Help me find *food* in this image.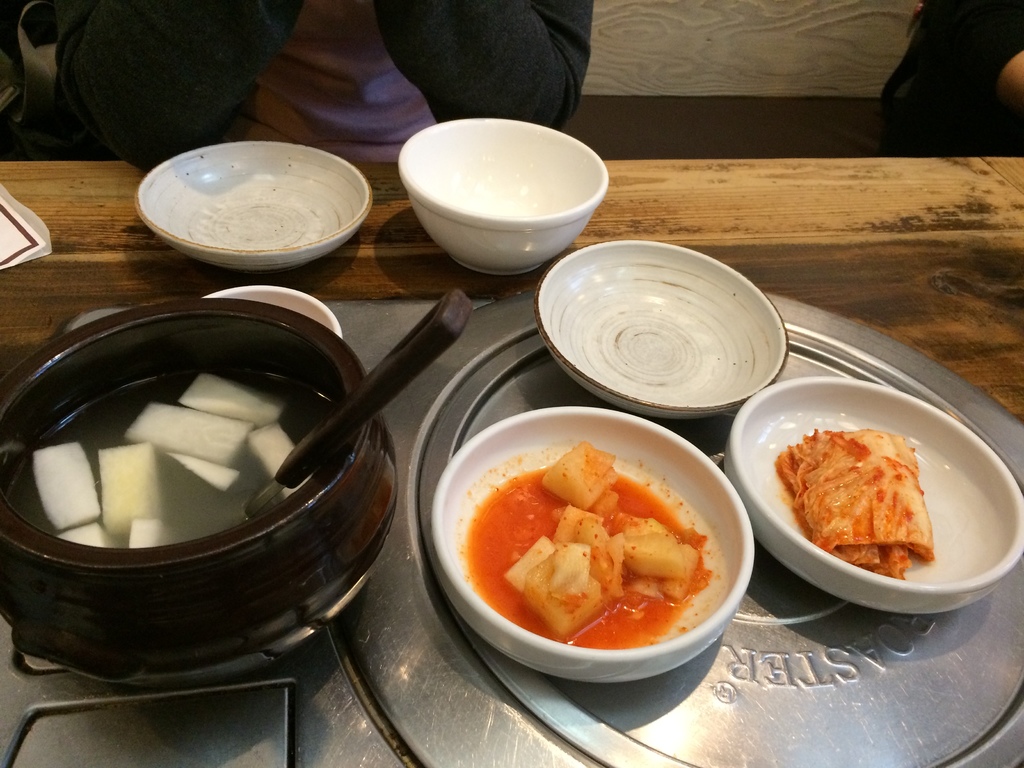
Found it: [x1=541, y1=441, x2=620, y2=508].
